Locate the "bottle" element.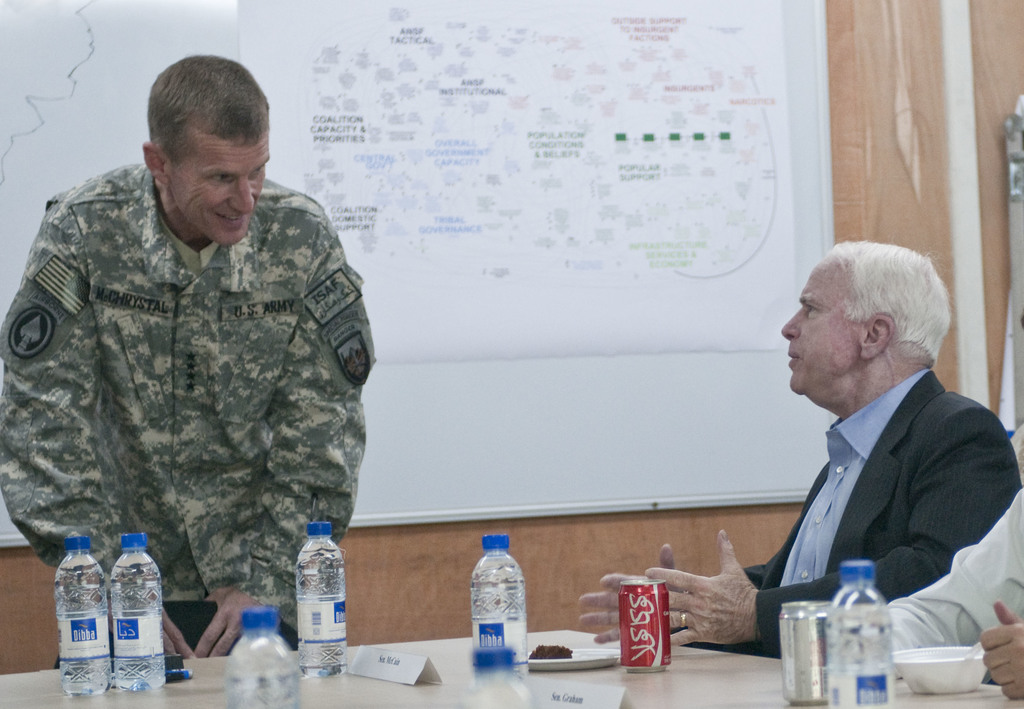
Element bbox: left=467, top=536, right=534, bottom=672.
